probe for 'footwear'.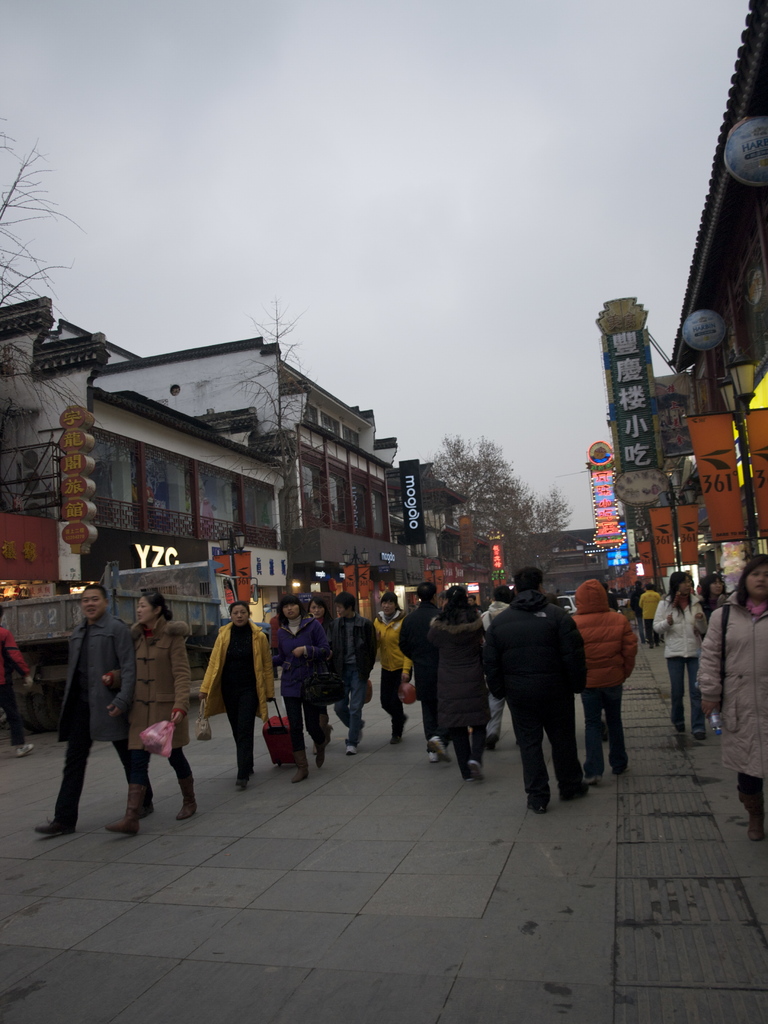
Probe result: x1=342 y1=741 x2=358 y2=758.
